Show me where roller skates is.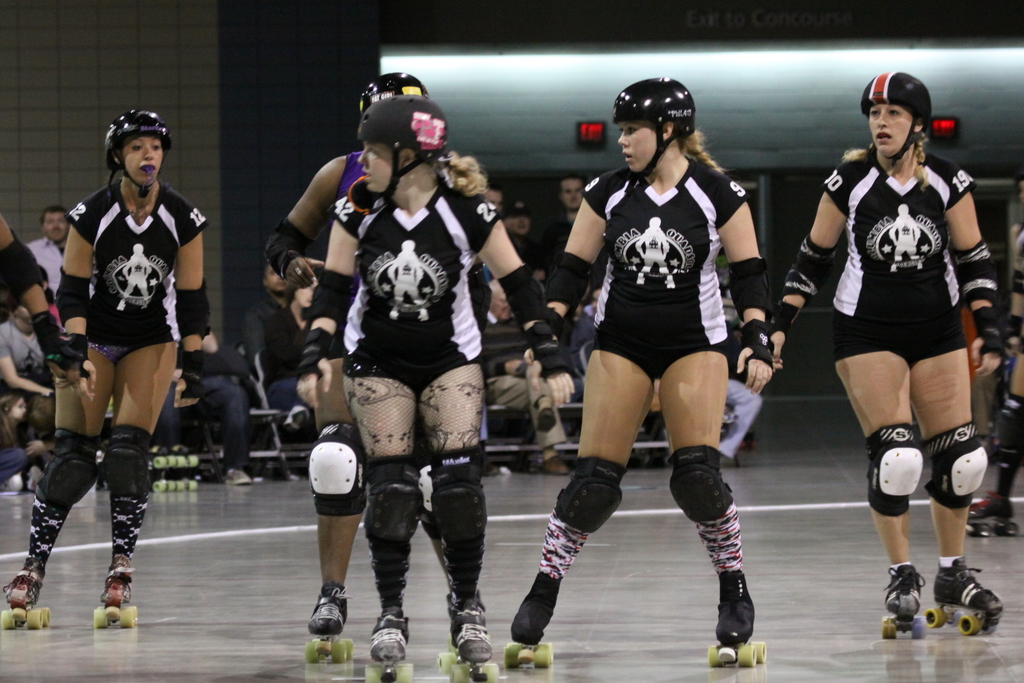
roller skates is at <box>706,572,769,662</box>.
